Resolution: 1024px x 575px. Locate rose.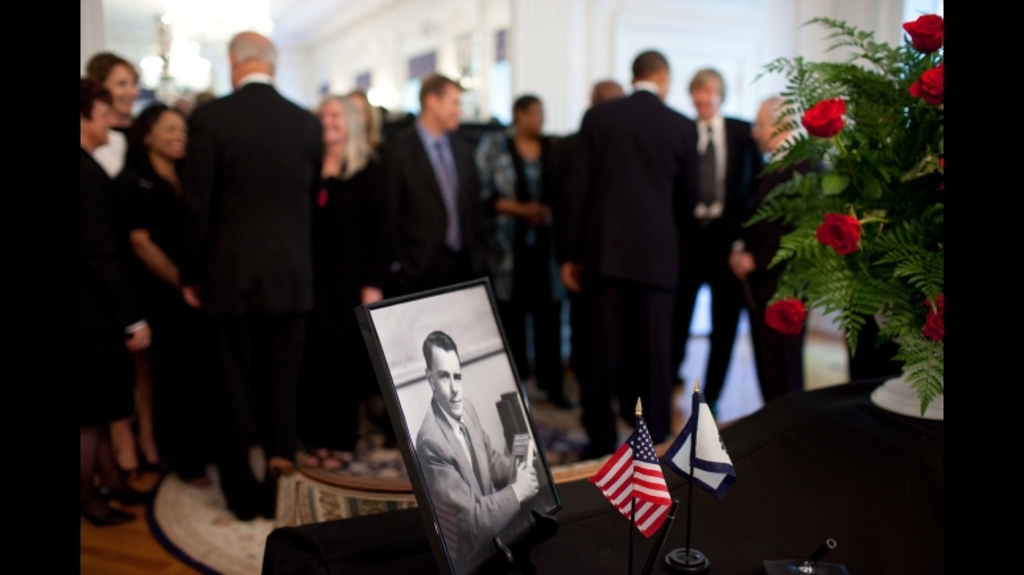
<box>904,9,945,54</box>.
